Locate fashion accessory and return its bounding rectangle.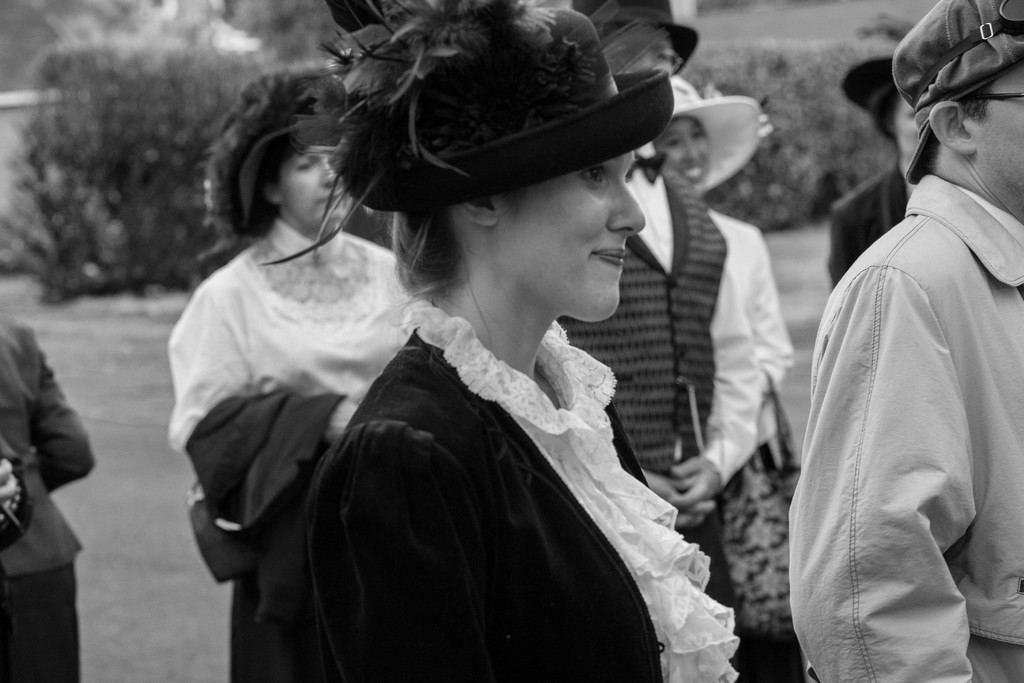
(198,68,317,258).
